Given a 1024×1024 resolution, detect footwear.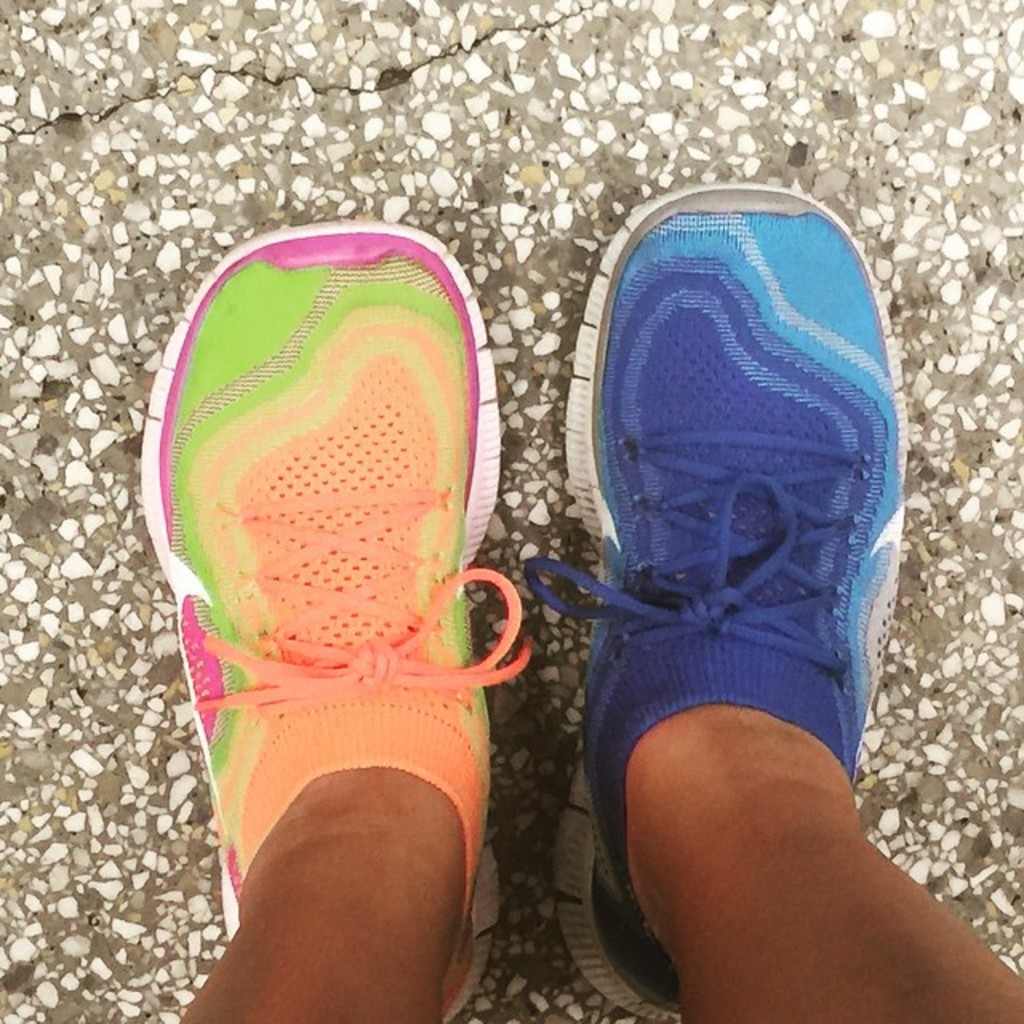
box(558, 218, 912, 920).
